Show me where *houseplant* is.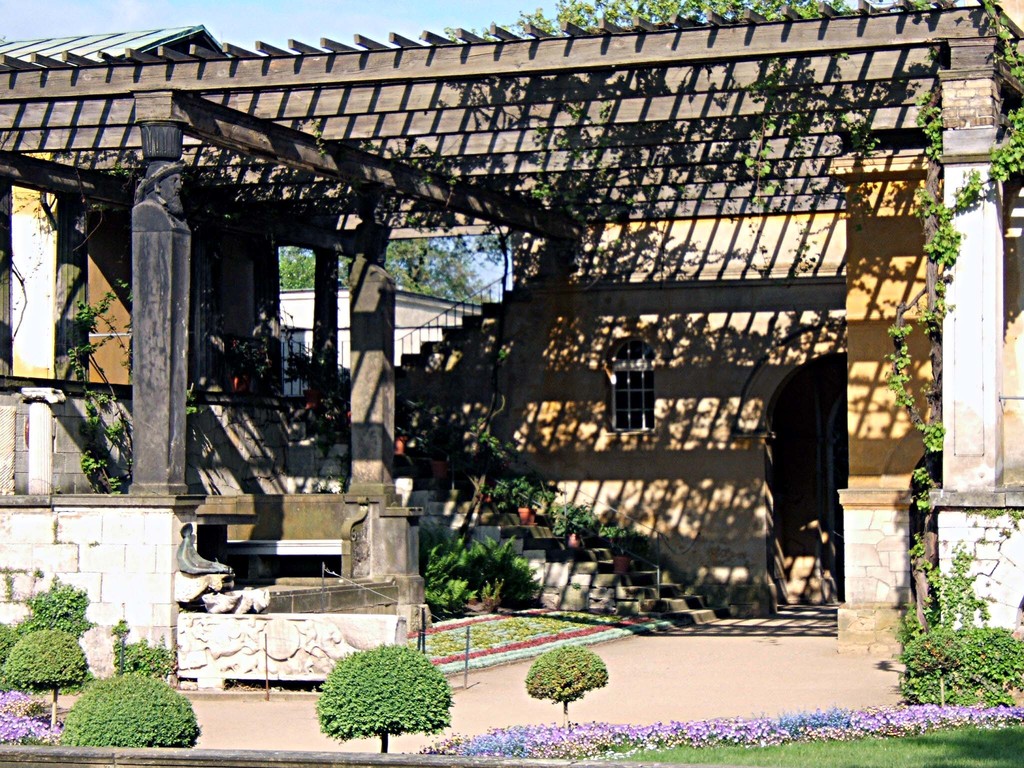
*houseplant* is at (x1=611, y1=522, x2=633, y2=572).
